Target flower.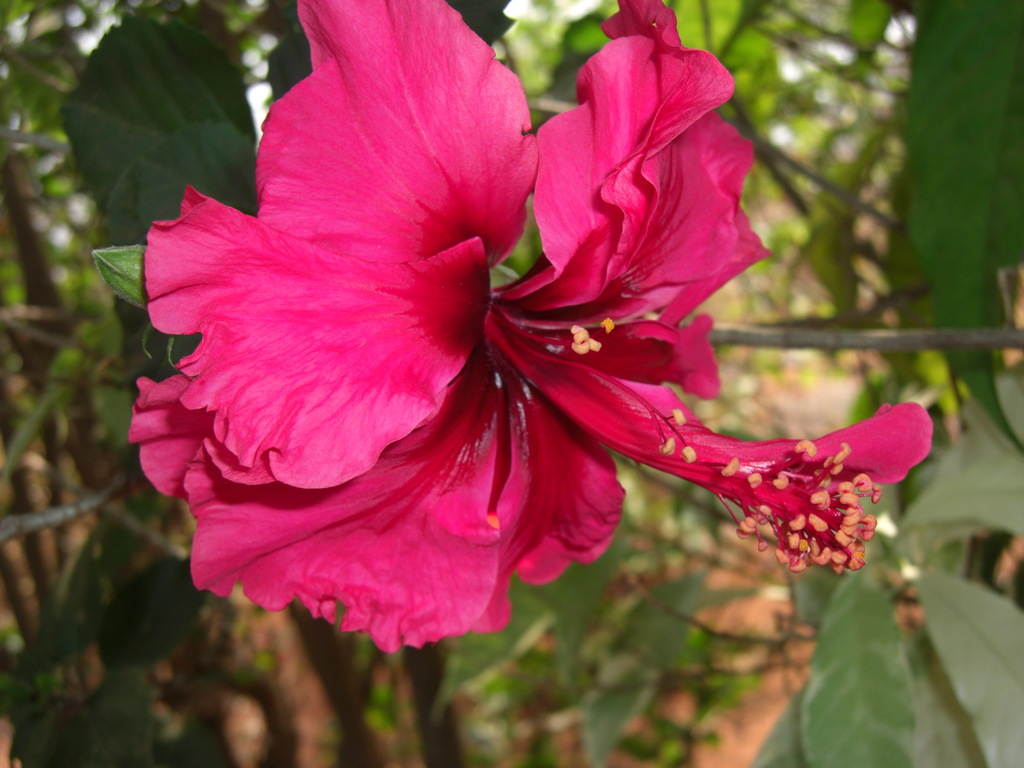
Target region: x1=112 y1=29 x2=884 y2=667.
